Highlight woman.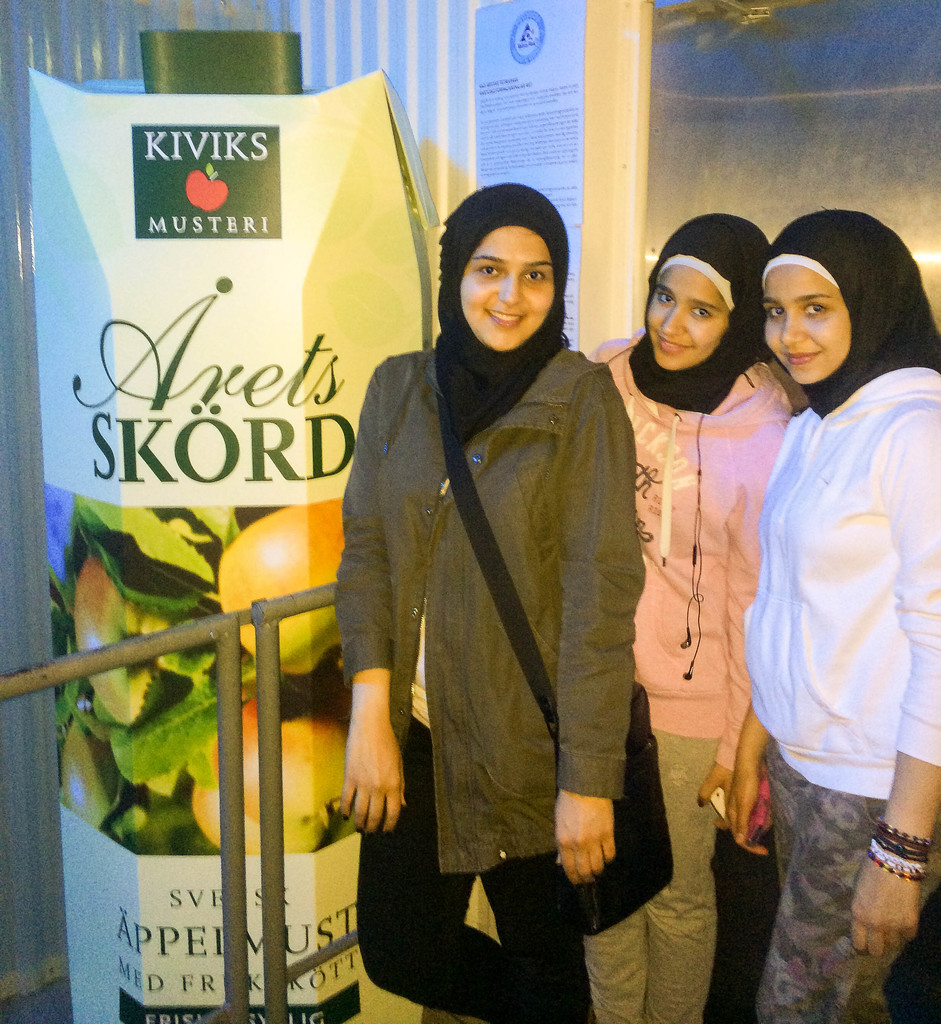
Highlighted region: (left=589, top=212, right=795, bottom=1023).
